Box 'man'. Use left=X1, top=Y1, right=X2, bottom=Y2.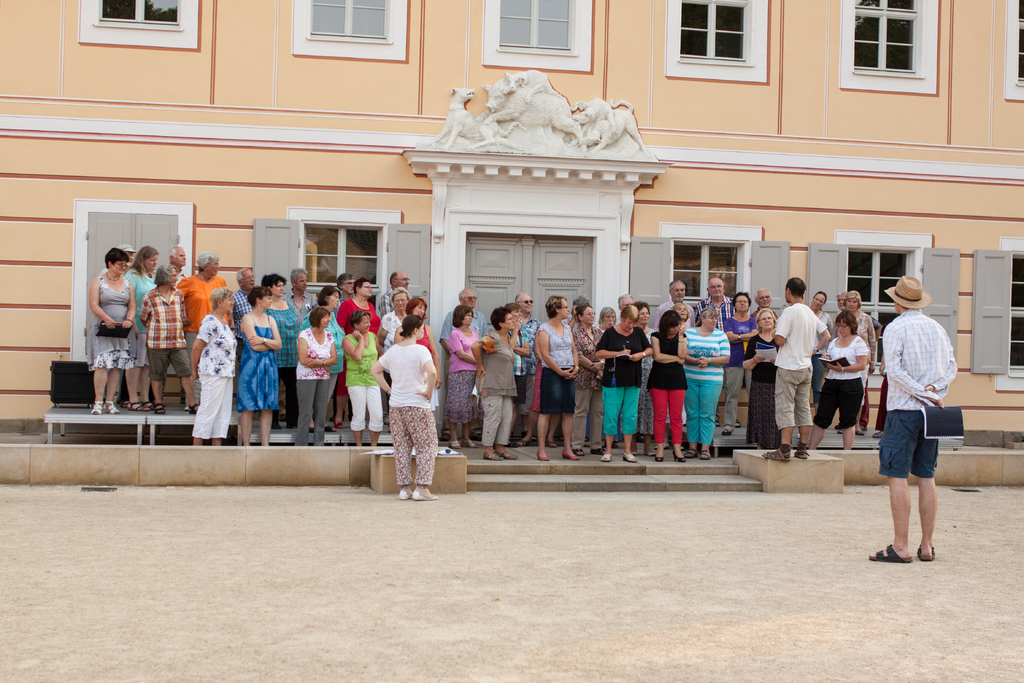
left=376, top=268, right=412, bottom=315.
